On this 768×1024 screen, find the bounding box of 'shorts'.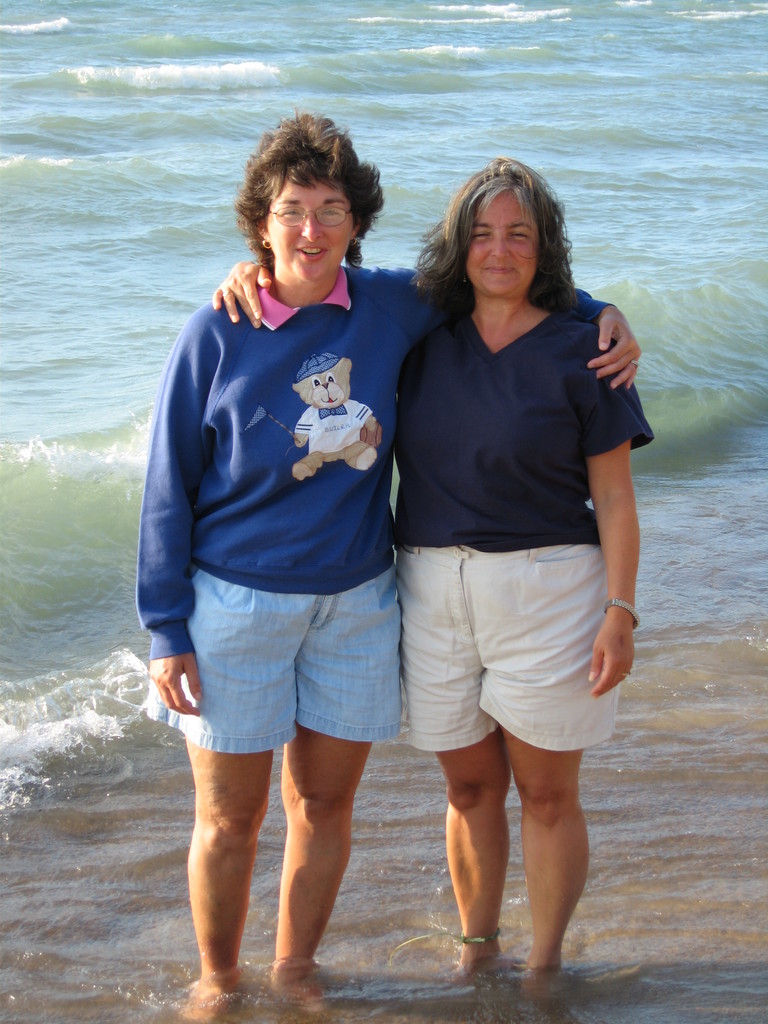
Bounding box: l=397, t=563, r=614, b=740.
